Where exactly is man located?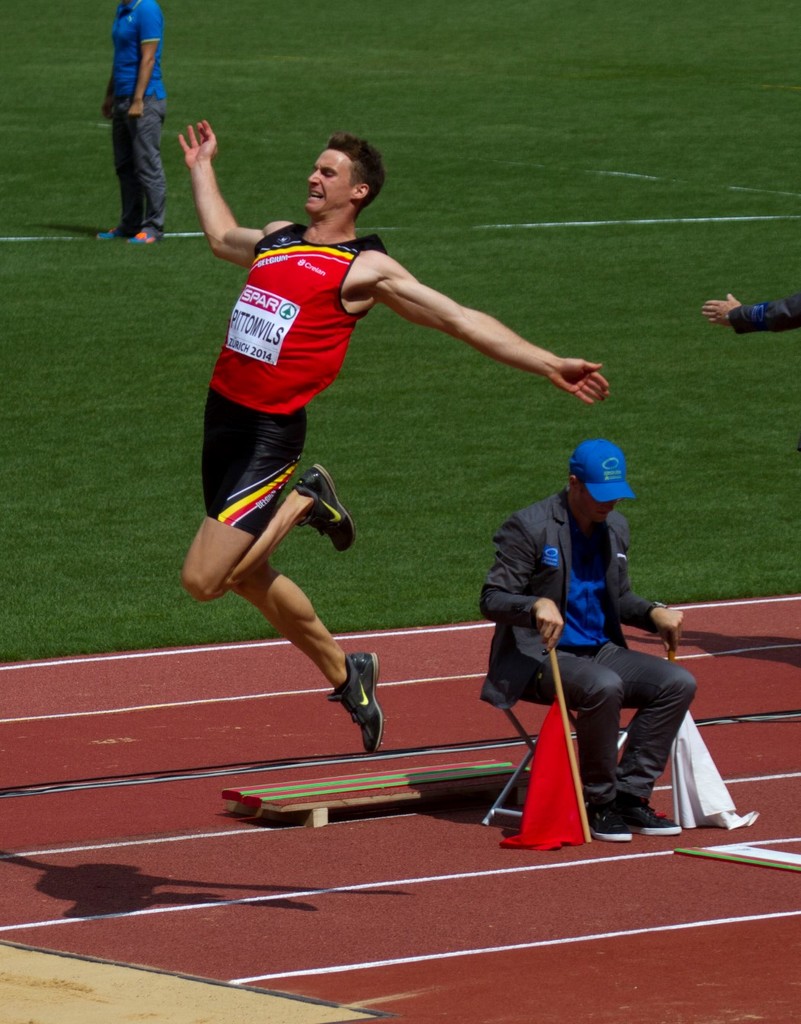
Its bounding box is 99, 0, 171, 251.
